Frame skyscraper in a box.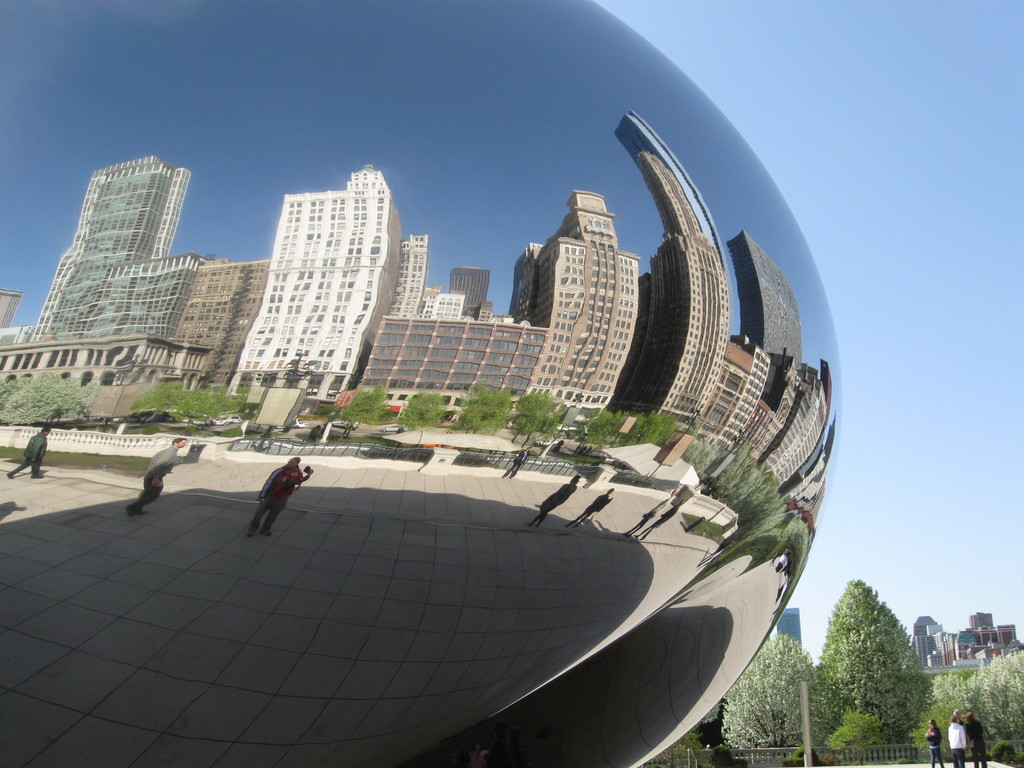
[x1=611, y1=111, x2=712, y2=447].
